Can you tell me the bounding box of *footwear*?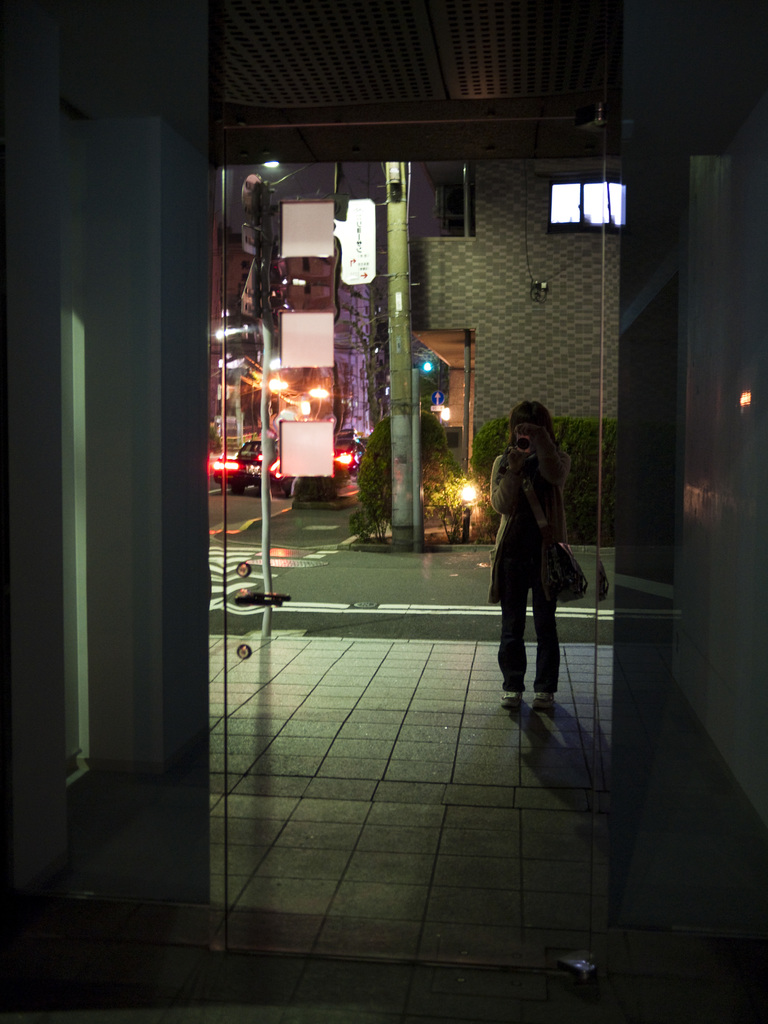
pyautogui.locateOnScreen(503, 673, 531, 701).
